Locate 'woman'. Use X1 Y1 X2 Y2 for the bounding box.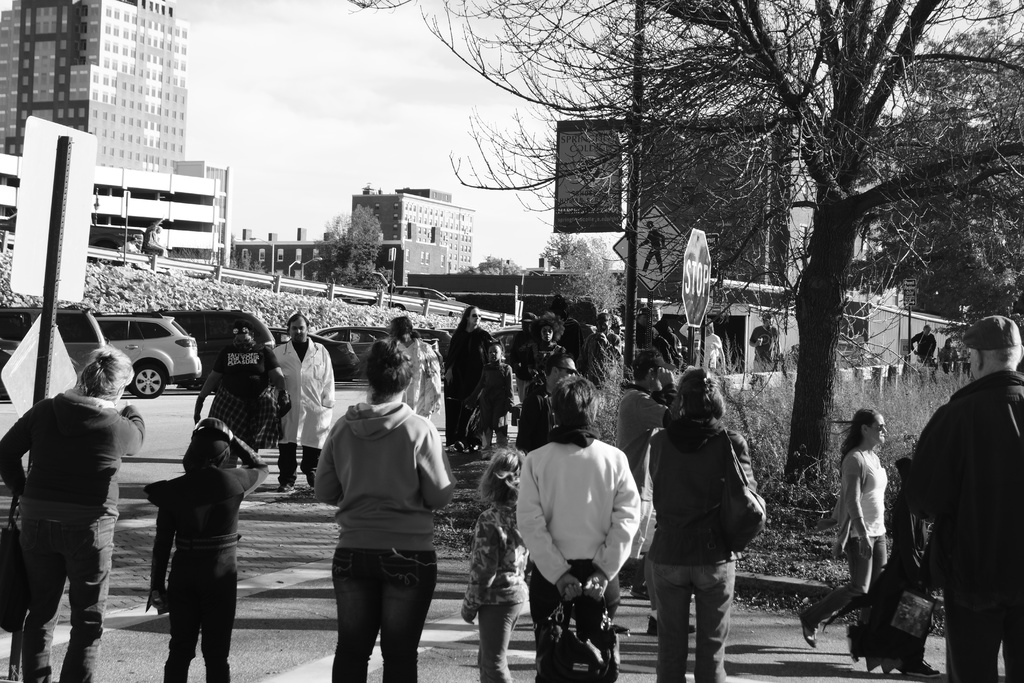
321 334 452 682.
